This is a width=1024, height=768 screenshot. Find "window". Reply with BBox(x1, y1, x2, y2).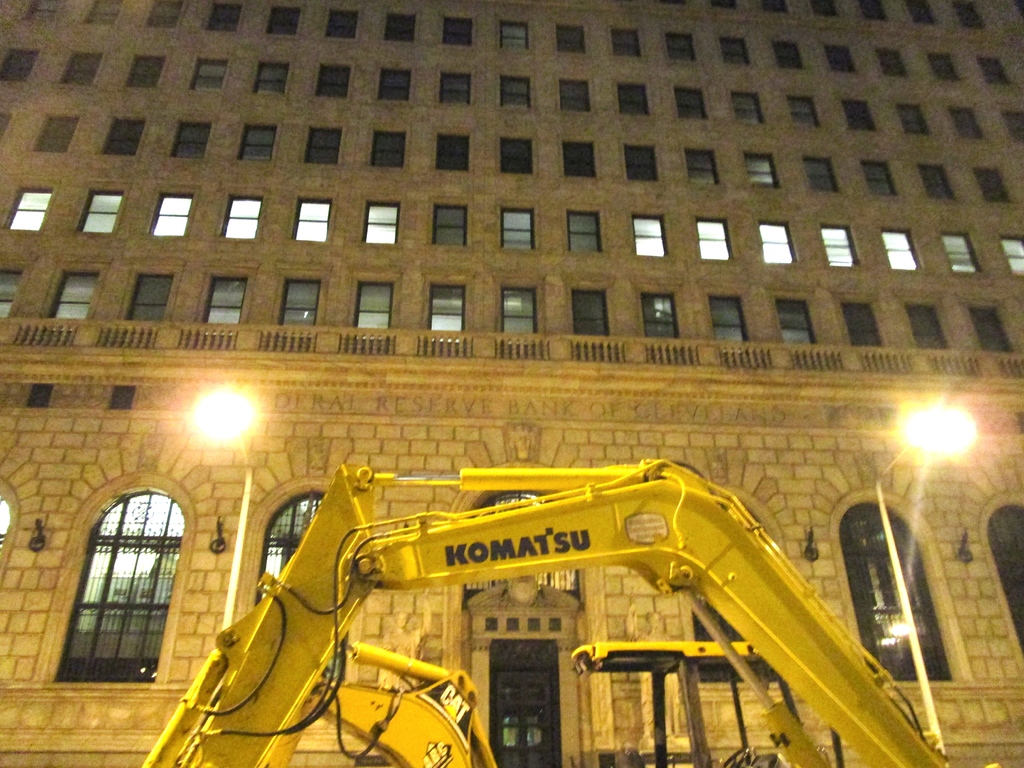
BBox(34, 114, 81, 155).
